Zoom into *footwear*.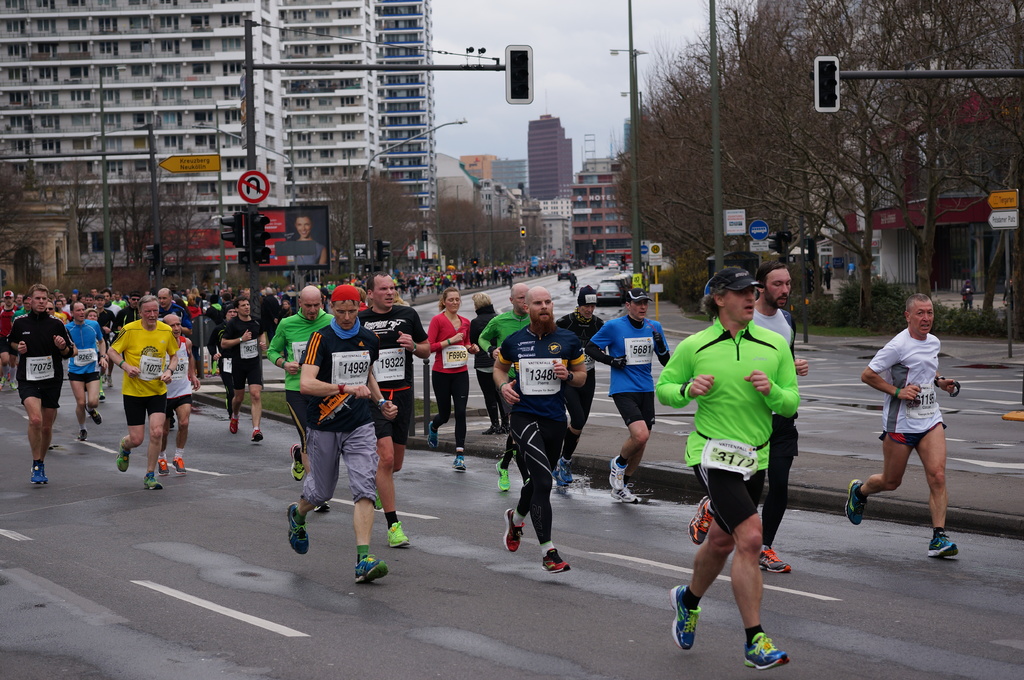
Zoom target: bbox=(114, 447, 134, 472).
